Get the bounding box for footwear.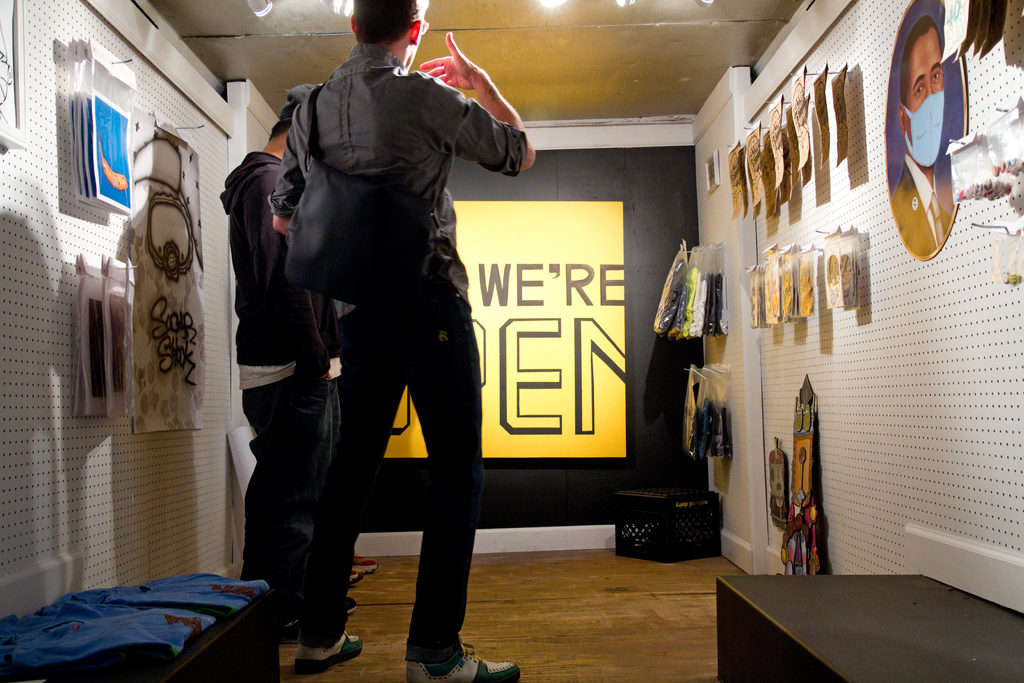
detection(346, 595, 358, 614).
